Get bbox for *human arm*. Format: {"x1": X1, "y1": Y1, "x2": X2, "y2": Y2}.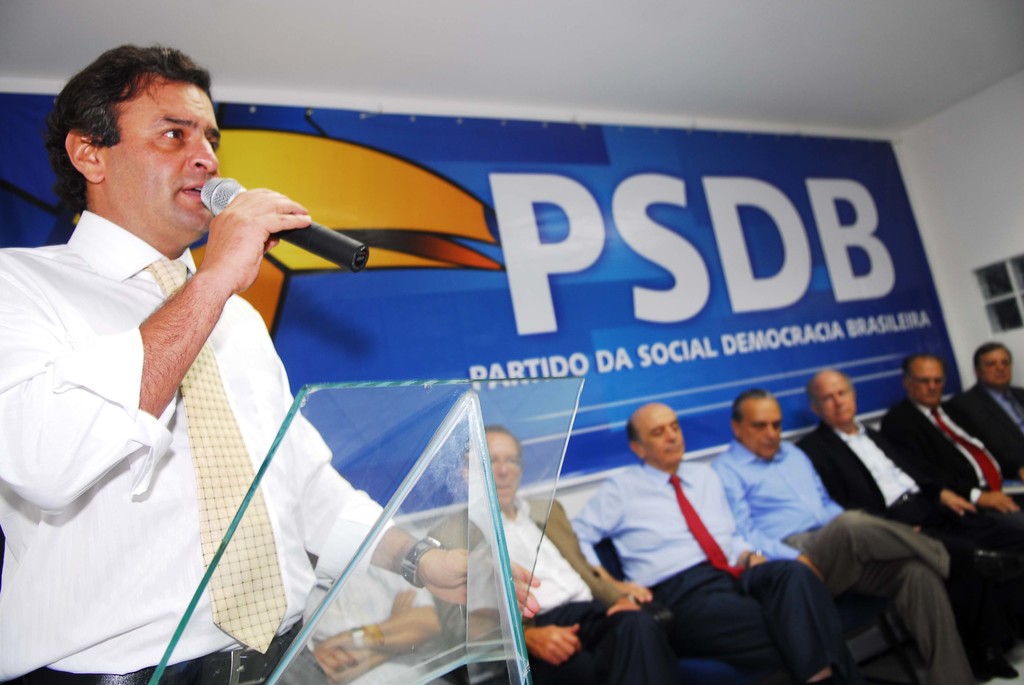
{"x1": 802, "y1": 453, "x2": 890, "y2": 537}.
